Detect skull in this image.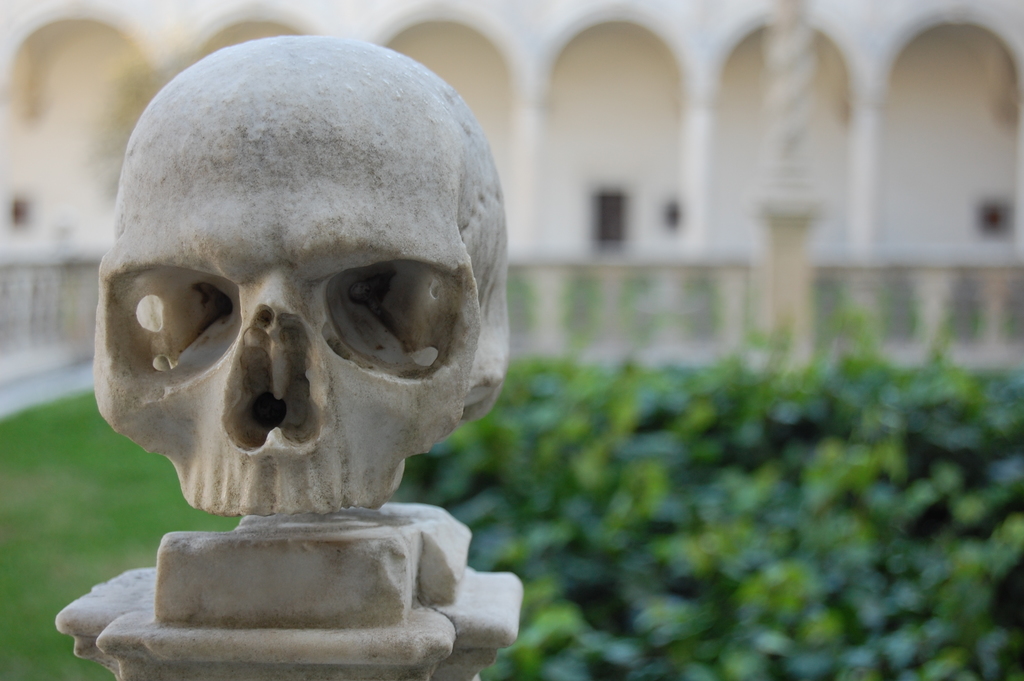
Detection: BBox(92, 35, 511, 518).
